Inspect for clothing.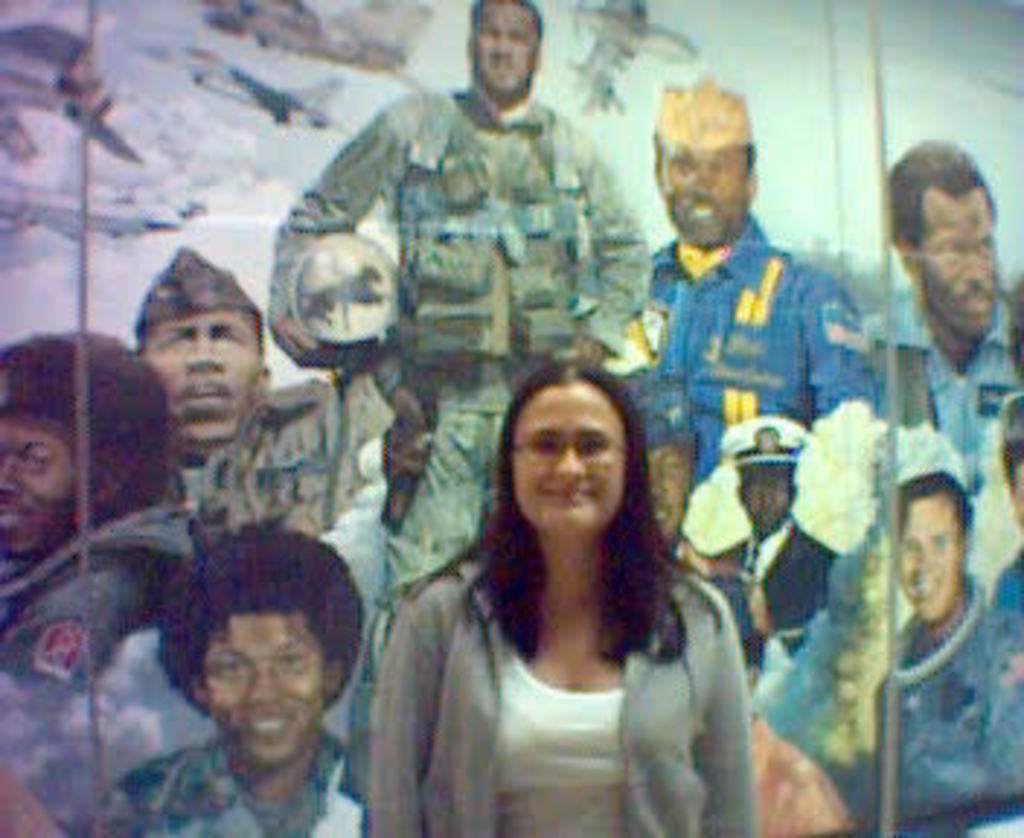
Inspection: 276 79 652 672.
